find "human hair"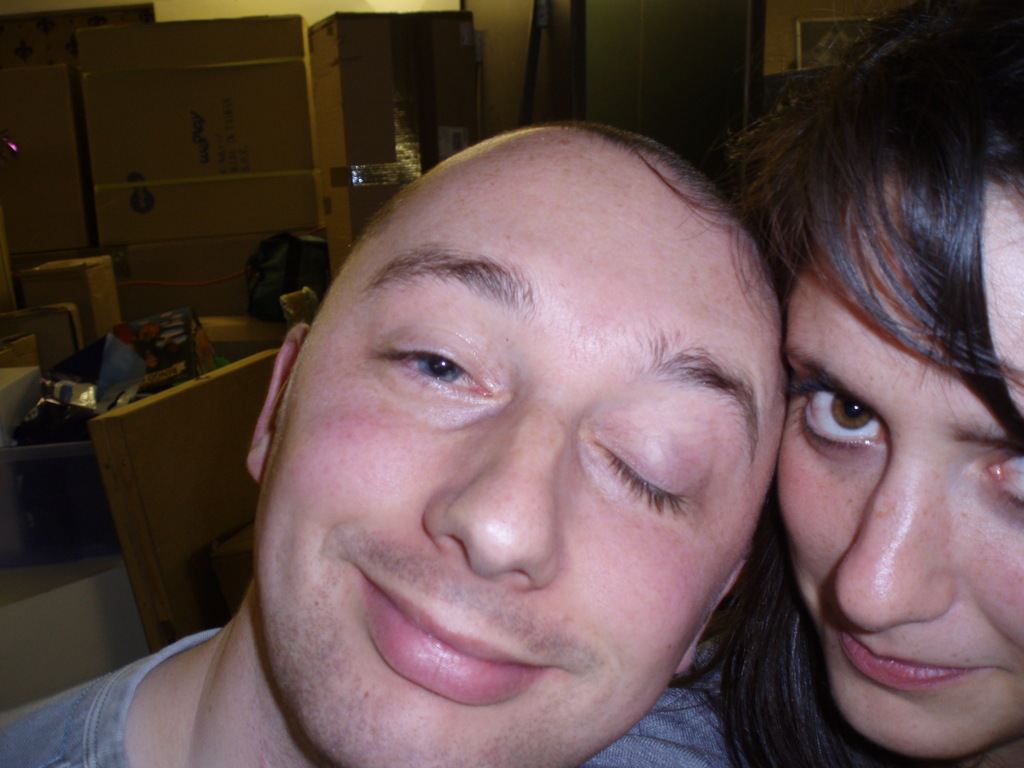
(639, 0, 1023, 767)
